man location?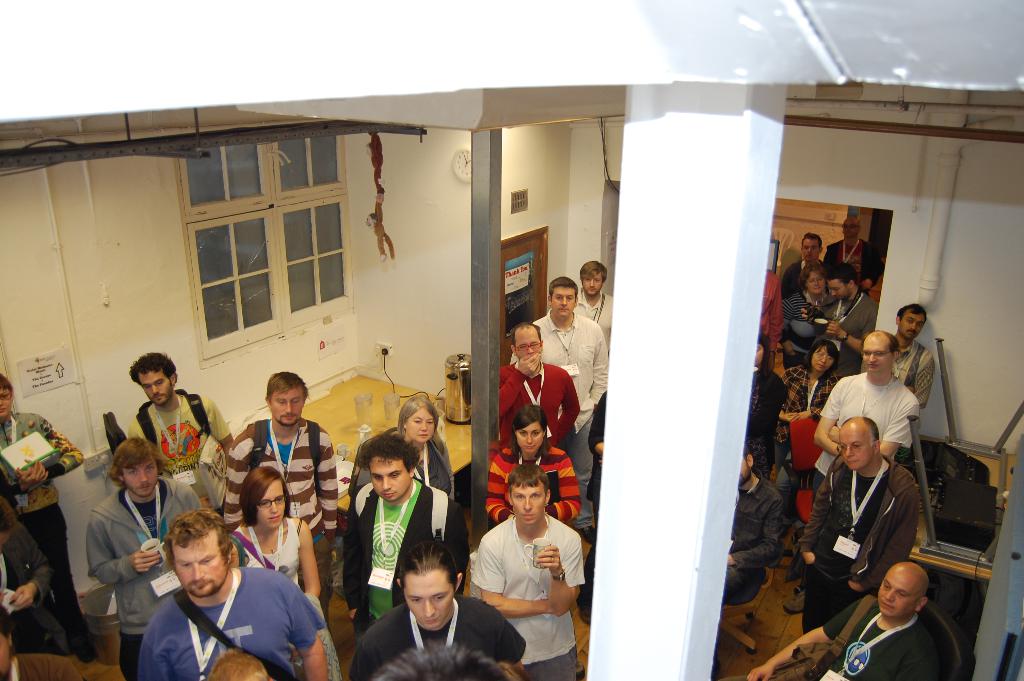
341/427/472/636
